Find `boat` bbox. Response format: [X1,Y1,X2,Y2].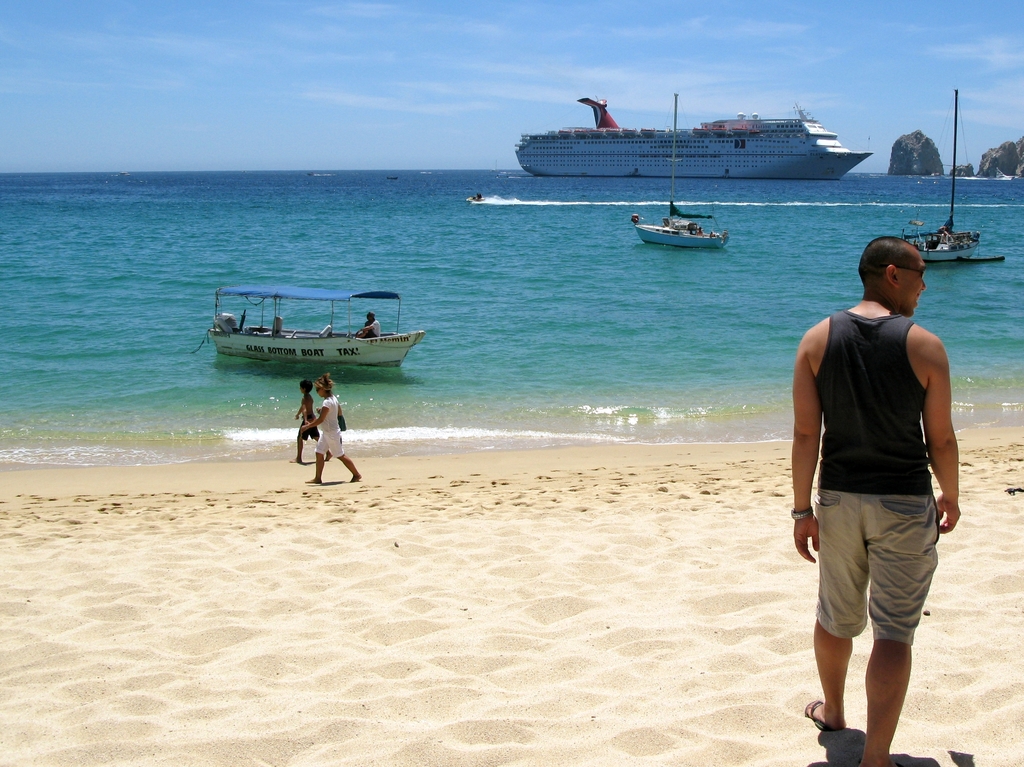
[906,90,976,261].
